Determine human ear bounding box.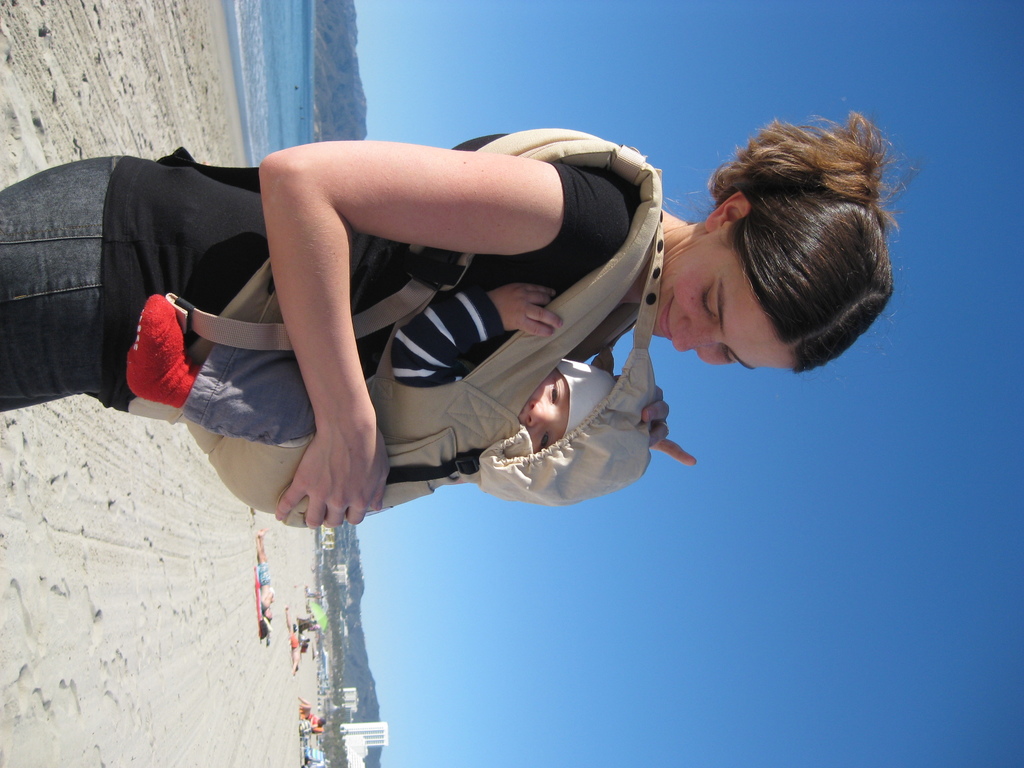
Determined: 703,193,751,230.
